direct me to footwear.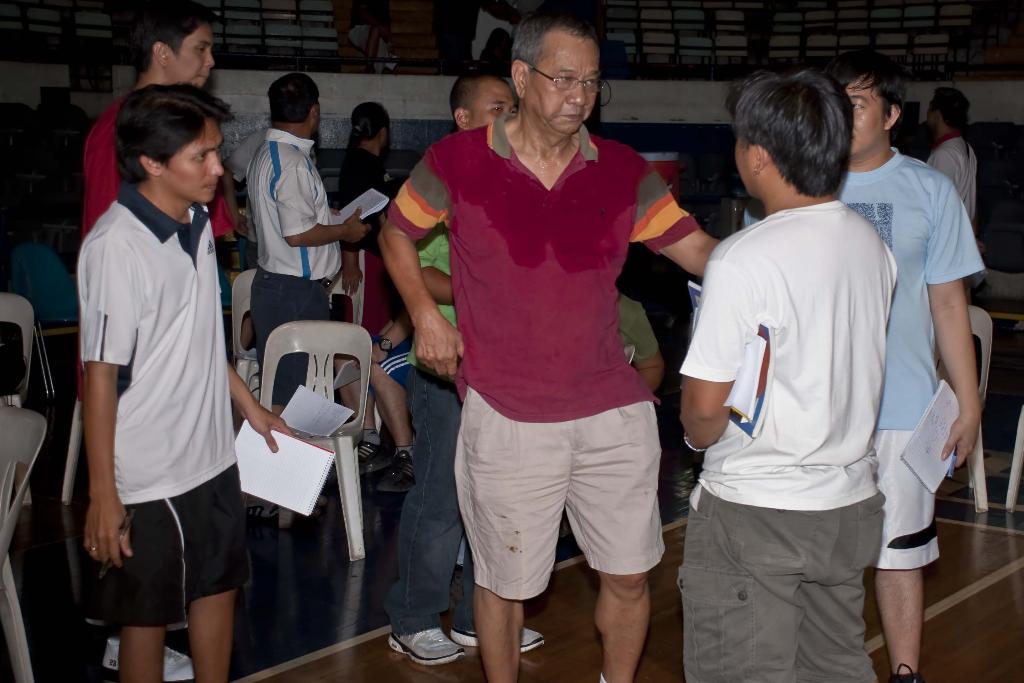
Direction: bbox(112, 634, 192, 680).
